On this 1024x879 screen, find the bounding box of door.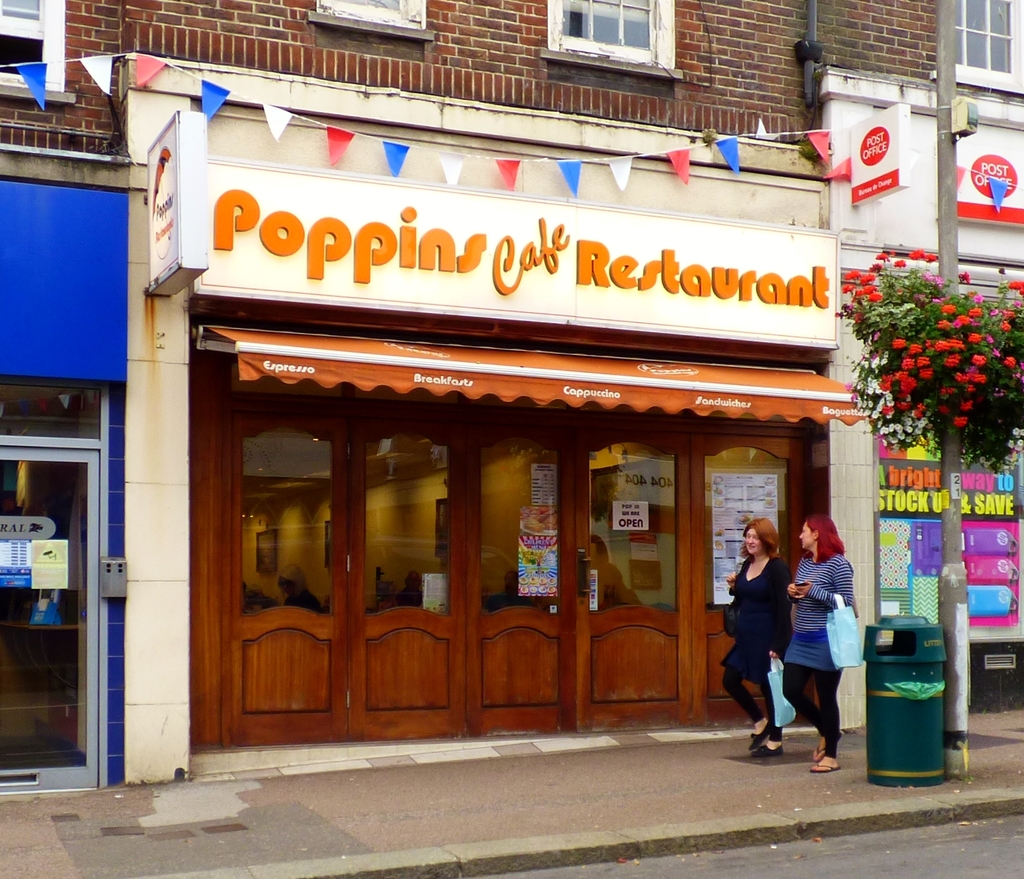
Bounding box: bbox(0, 451, 96, 793).
